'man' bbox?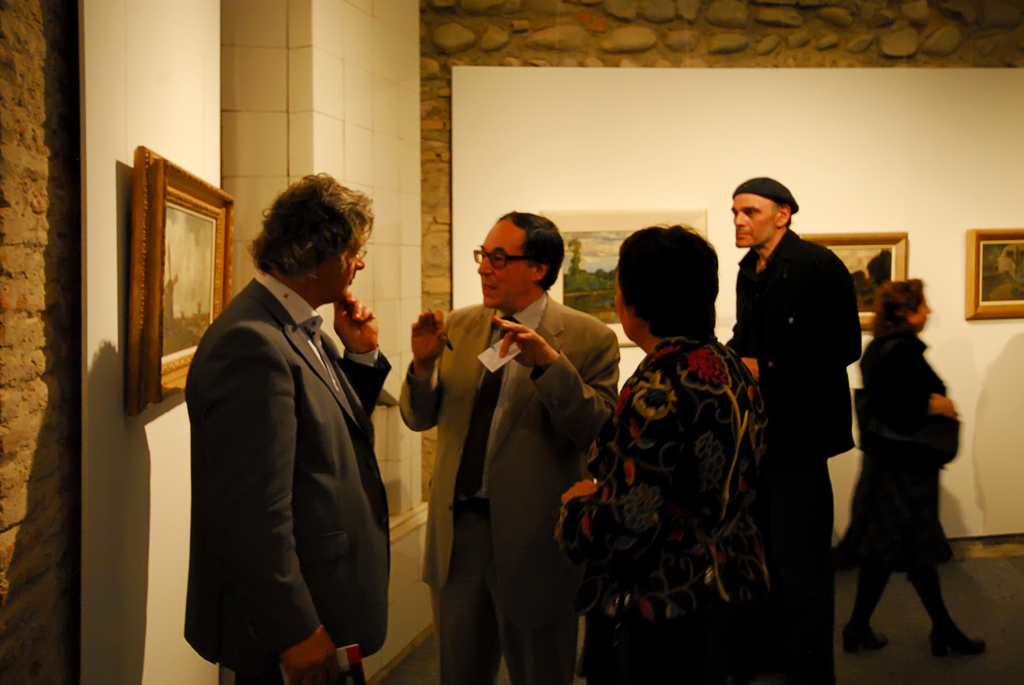
400,205,619,684
